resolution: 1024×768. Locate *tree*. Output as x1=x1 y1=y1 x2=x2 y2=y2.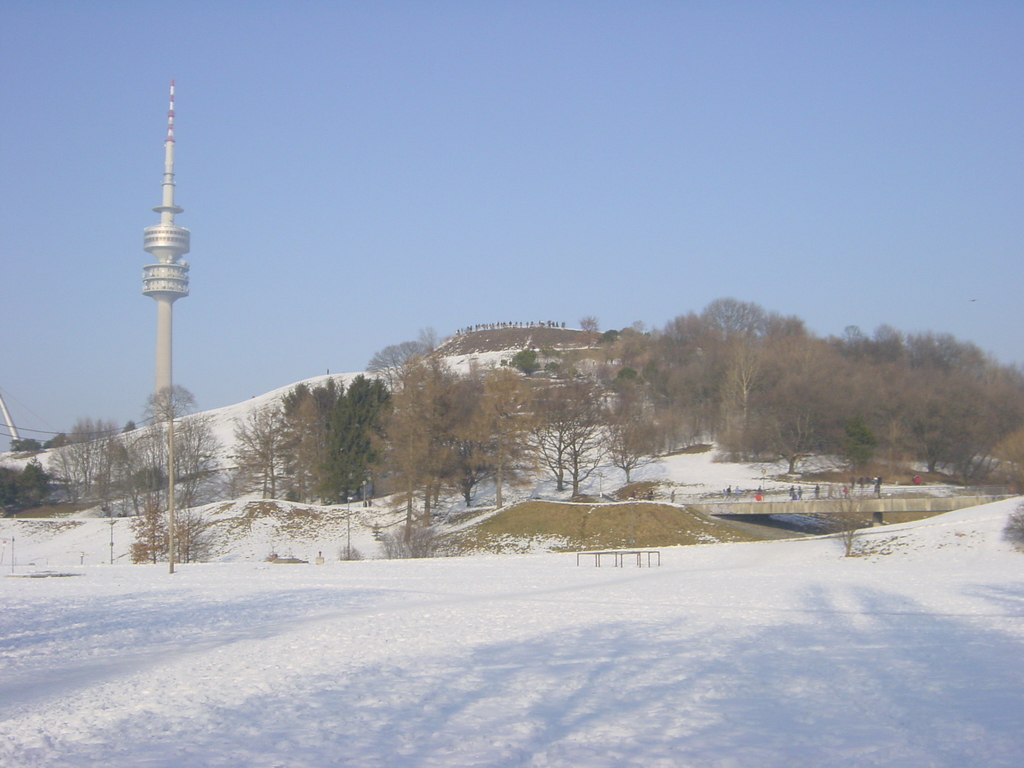
x1=47 y1=408 x2=125 y2=513.
